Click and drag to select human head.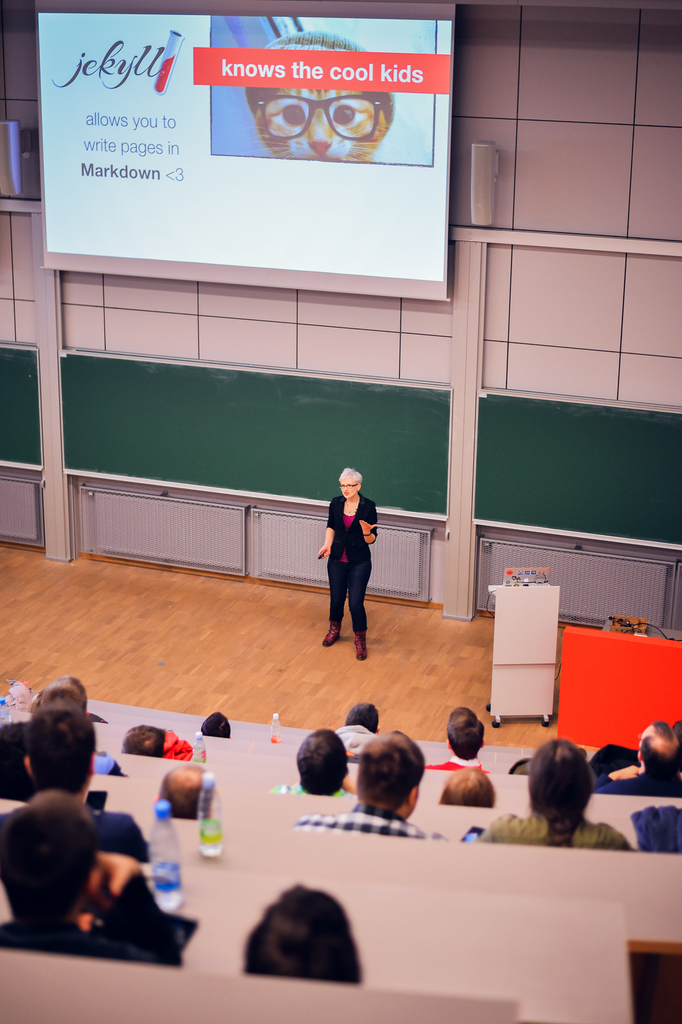
Selection: 295, 728, 349, 796.
